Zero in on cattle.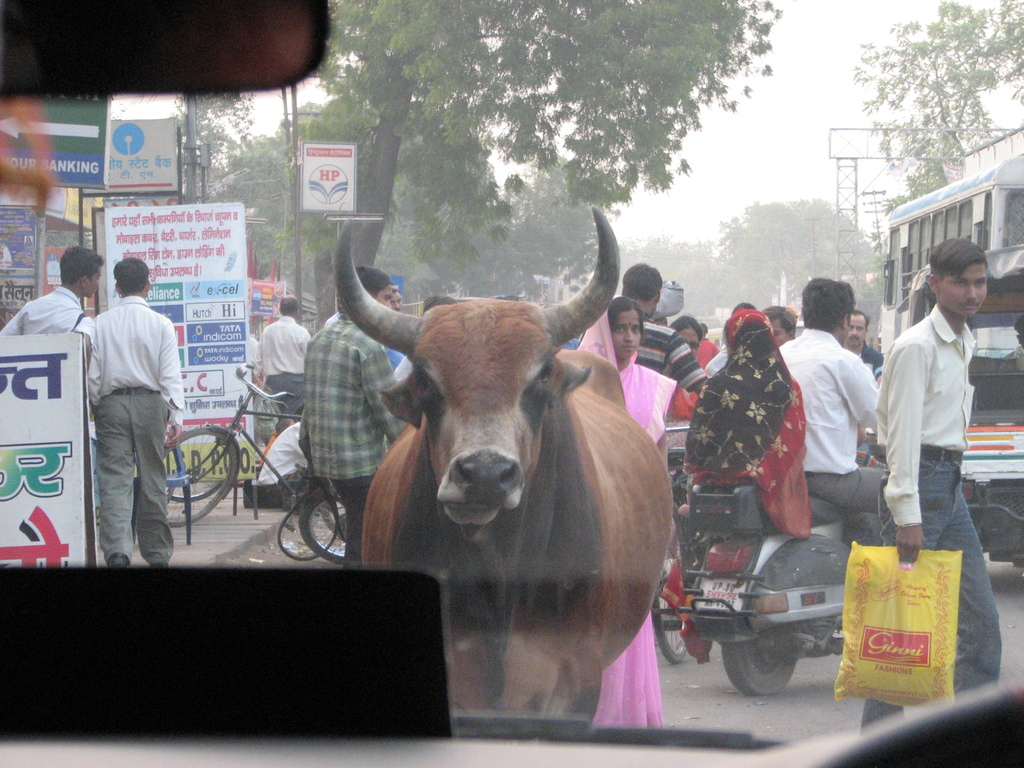
Zeroed in: <box>317,218,682,735</box>.
